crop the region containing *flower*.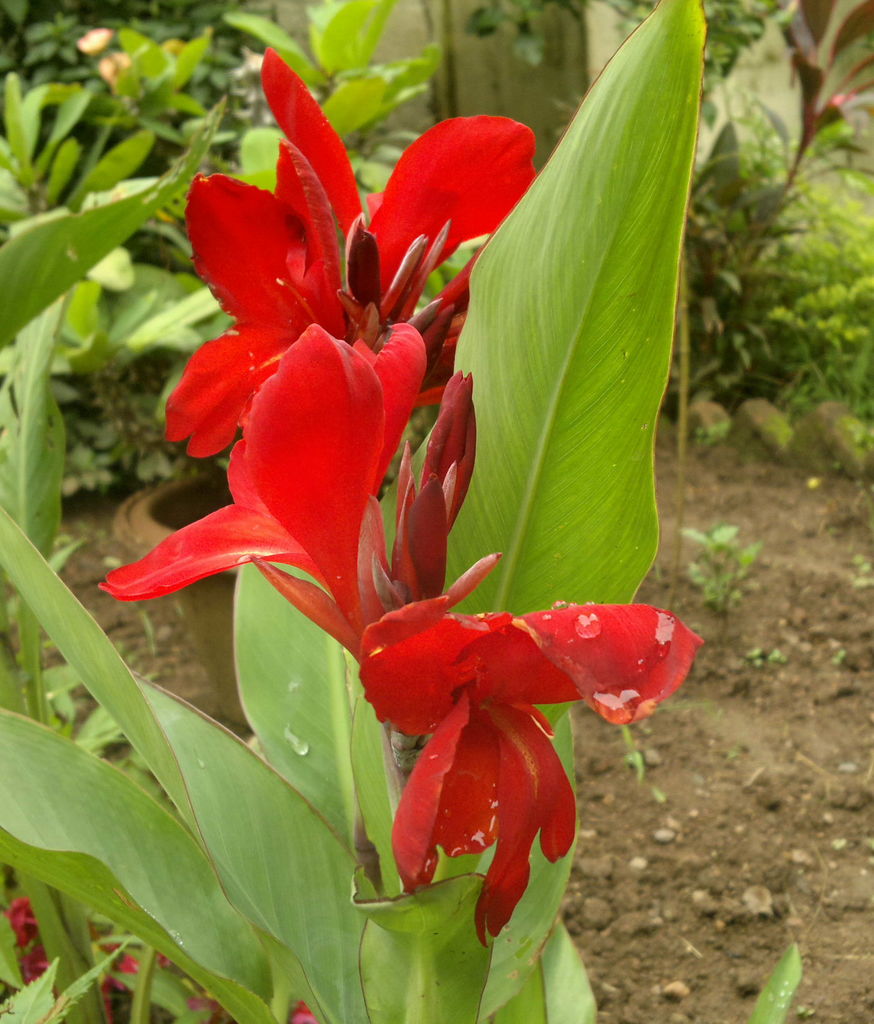
Crop region: rect(252, 367, 710, 944).
